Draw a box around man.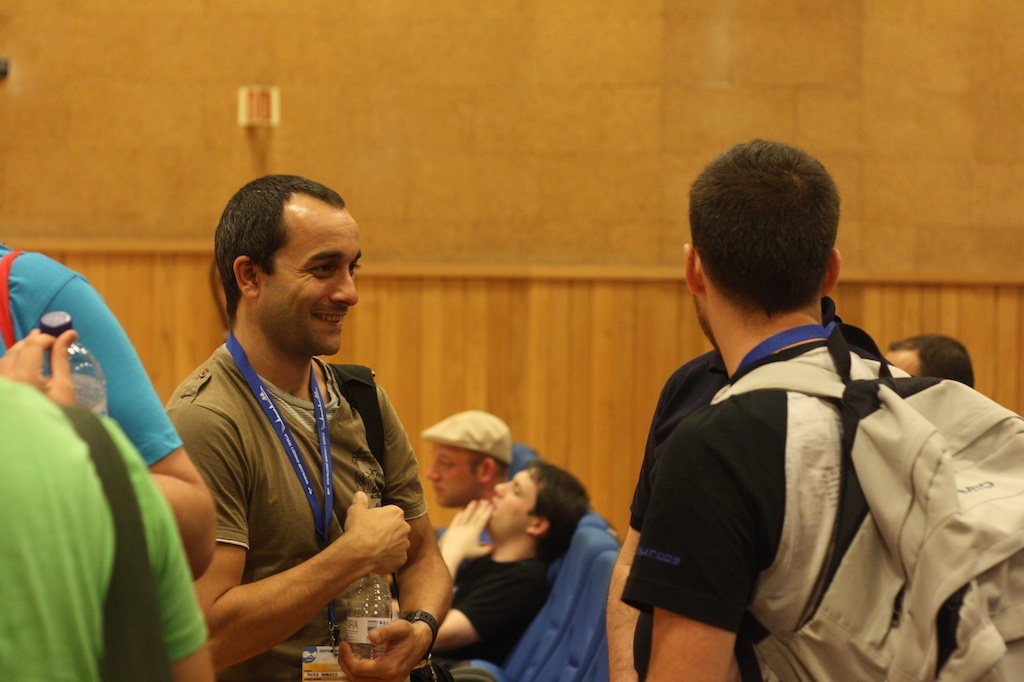
[629,140,912,681].
